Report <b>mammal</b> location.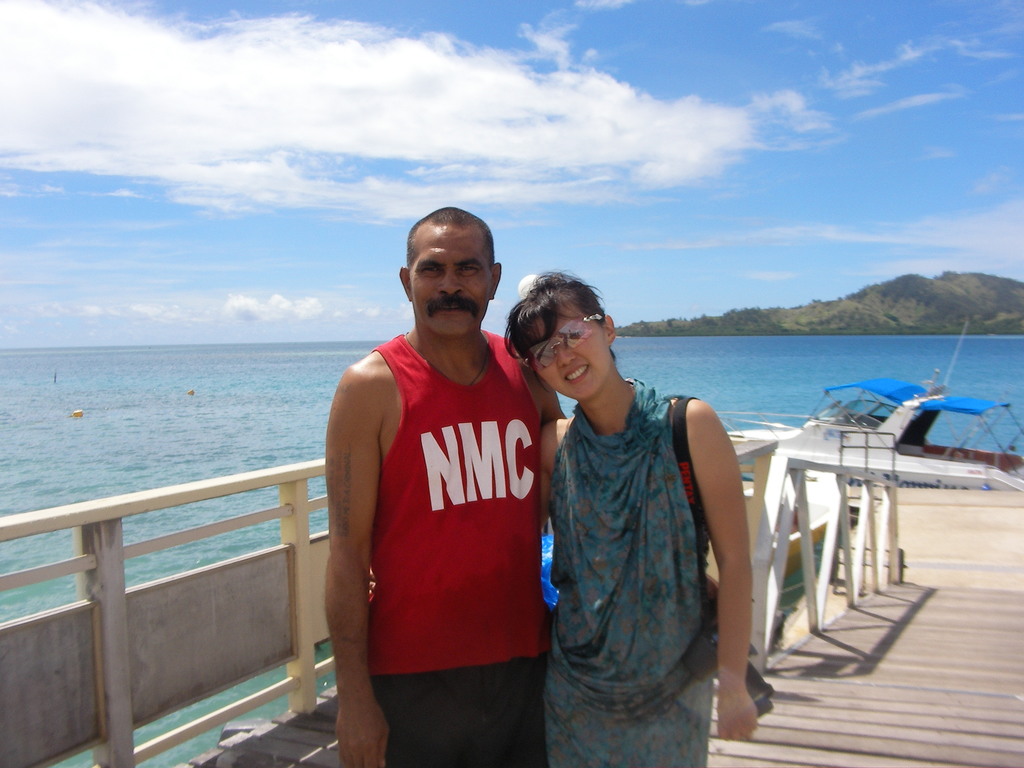
Report: rect(371, 274, 760, 767).
